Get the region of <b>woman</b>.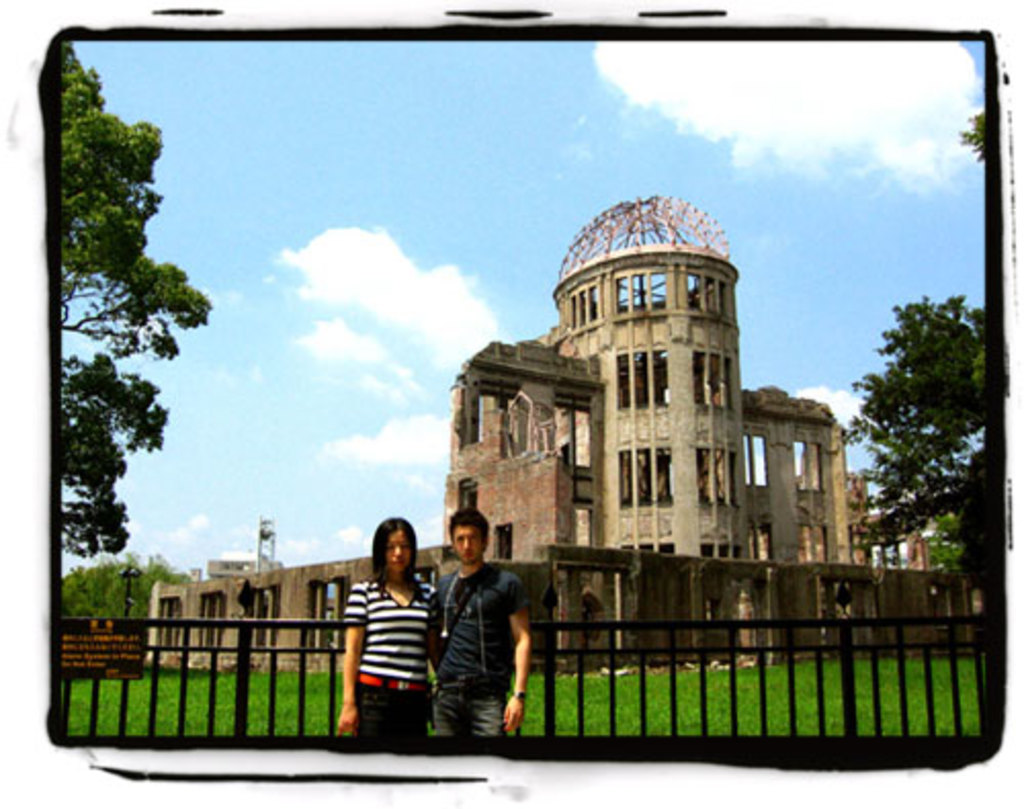
box(338, 518, 444, 746).
